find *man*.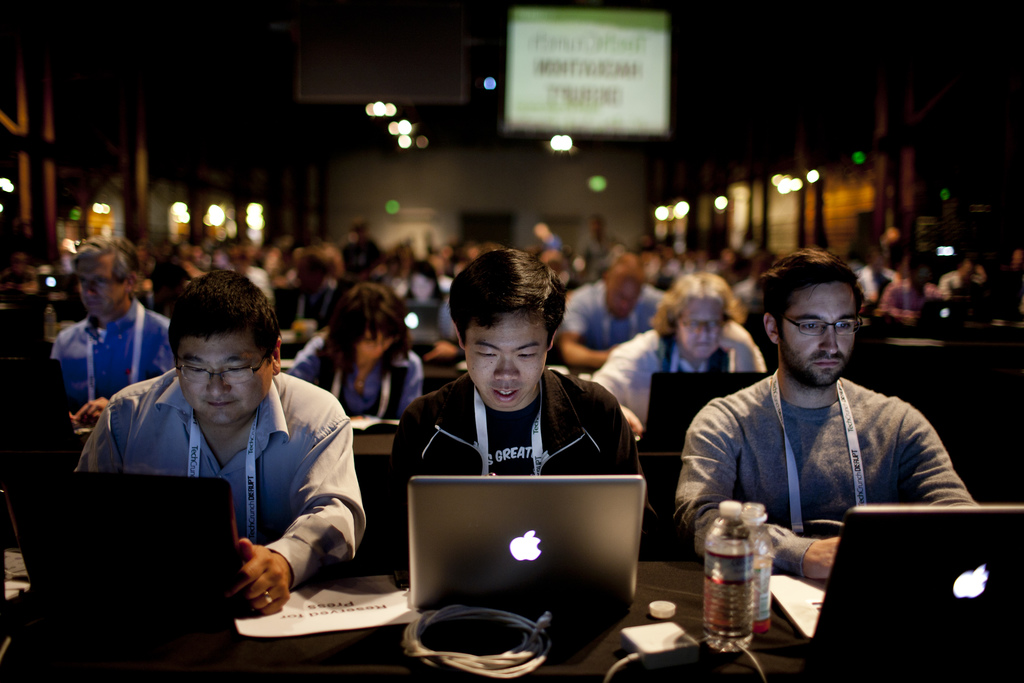
[left=593, top=262, right=766, bottom=436].
